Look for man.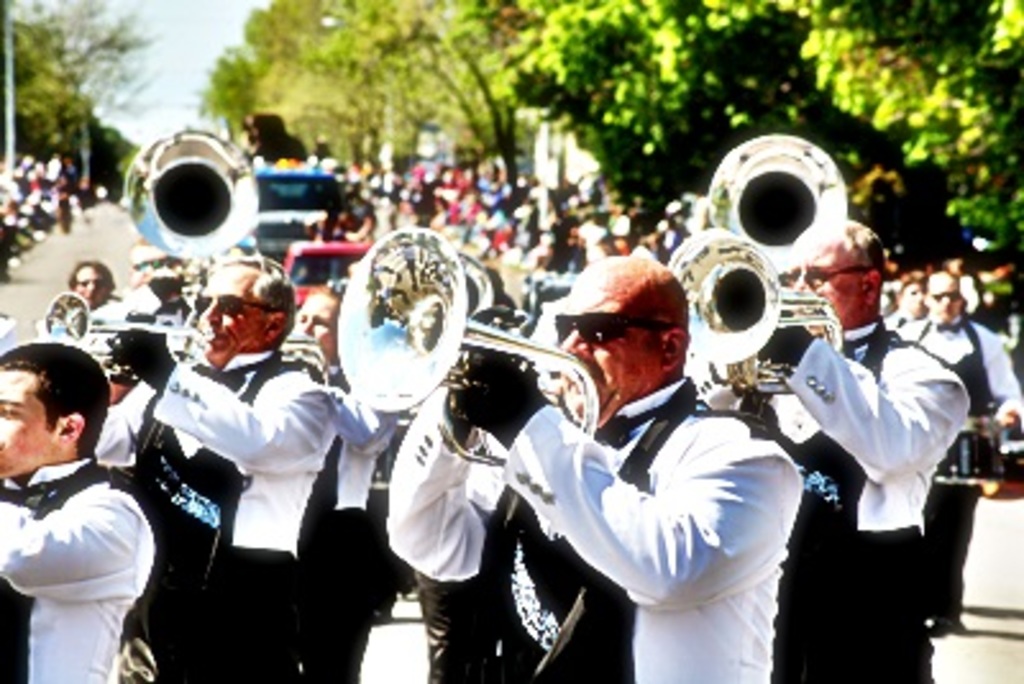
Found: bbox(896, 269, 1021, 635).
